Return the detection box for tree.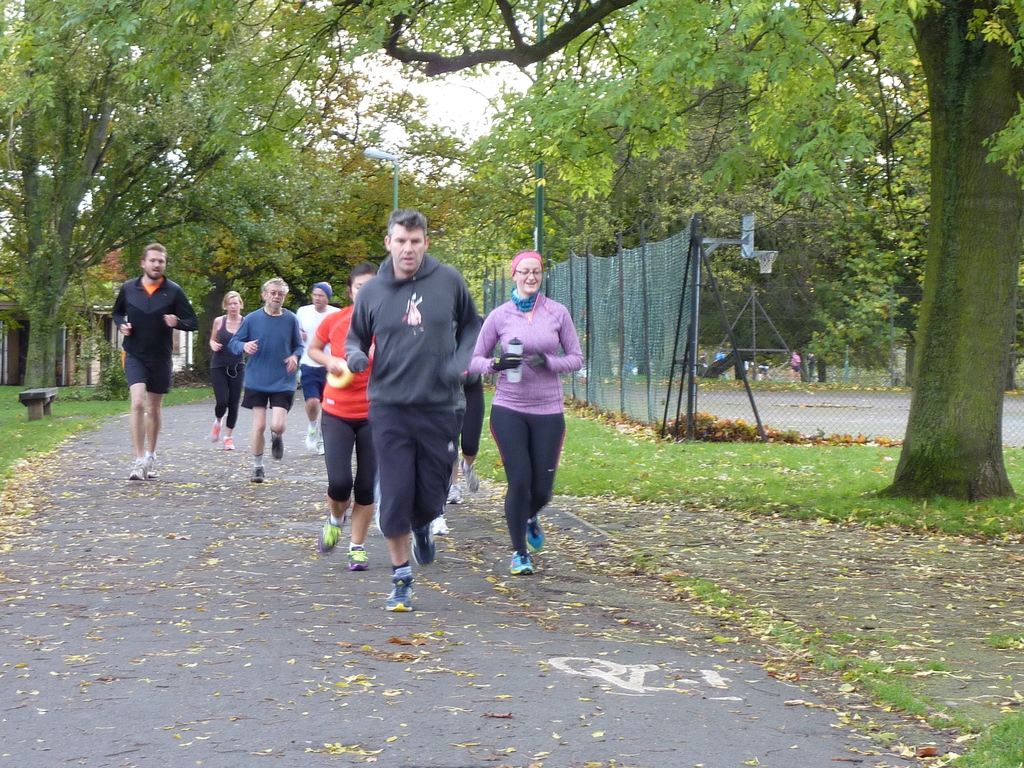
box(392, 78, 684, 336).
